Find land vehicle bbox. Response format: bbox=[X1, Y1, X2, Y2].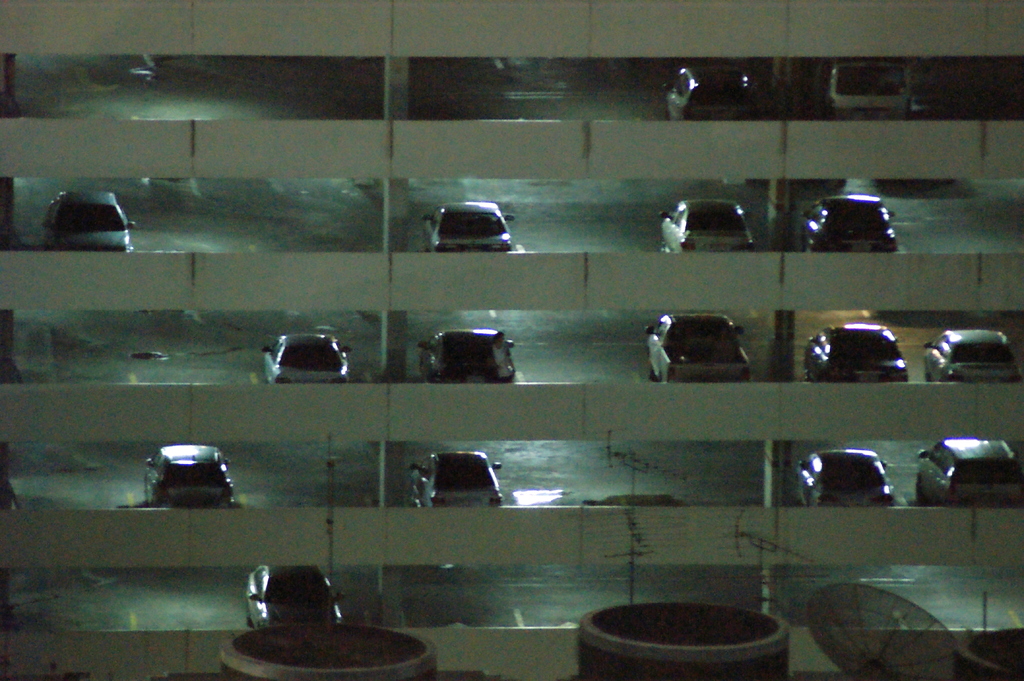
bbox=[800, 321, 910, 386].
